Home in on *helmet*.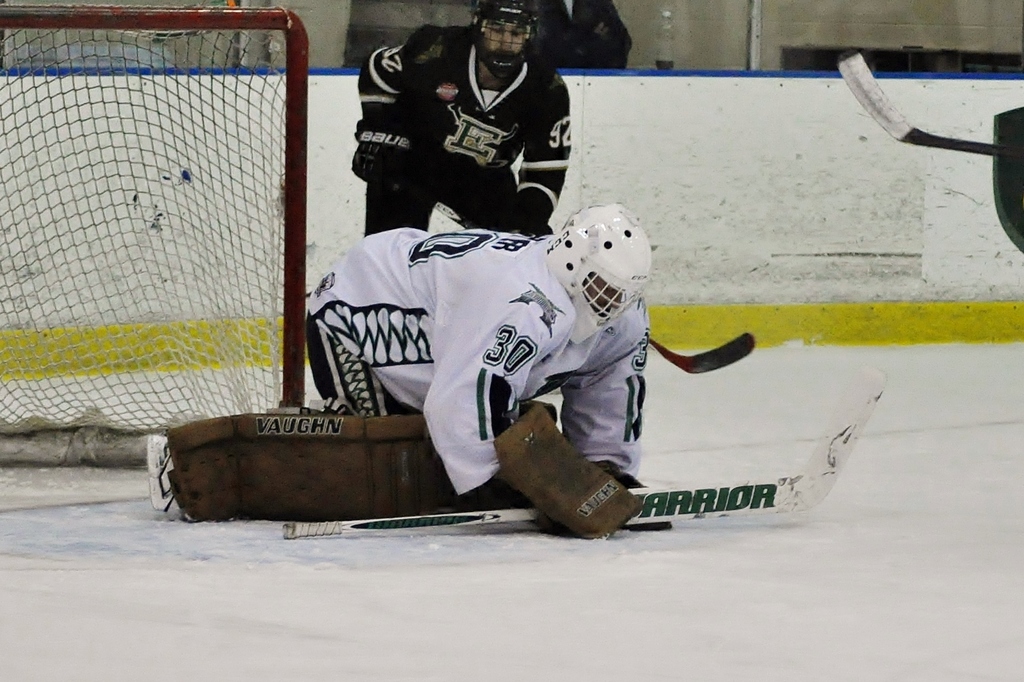
Homed in at region(461, 15, 540, 83).
